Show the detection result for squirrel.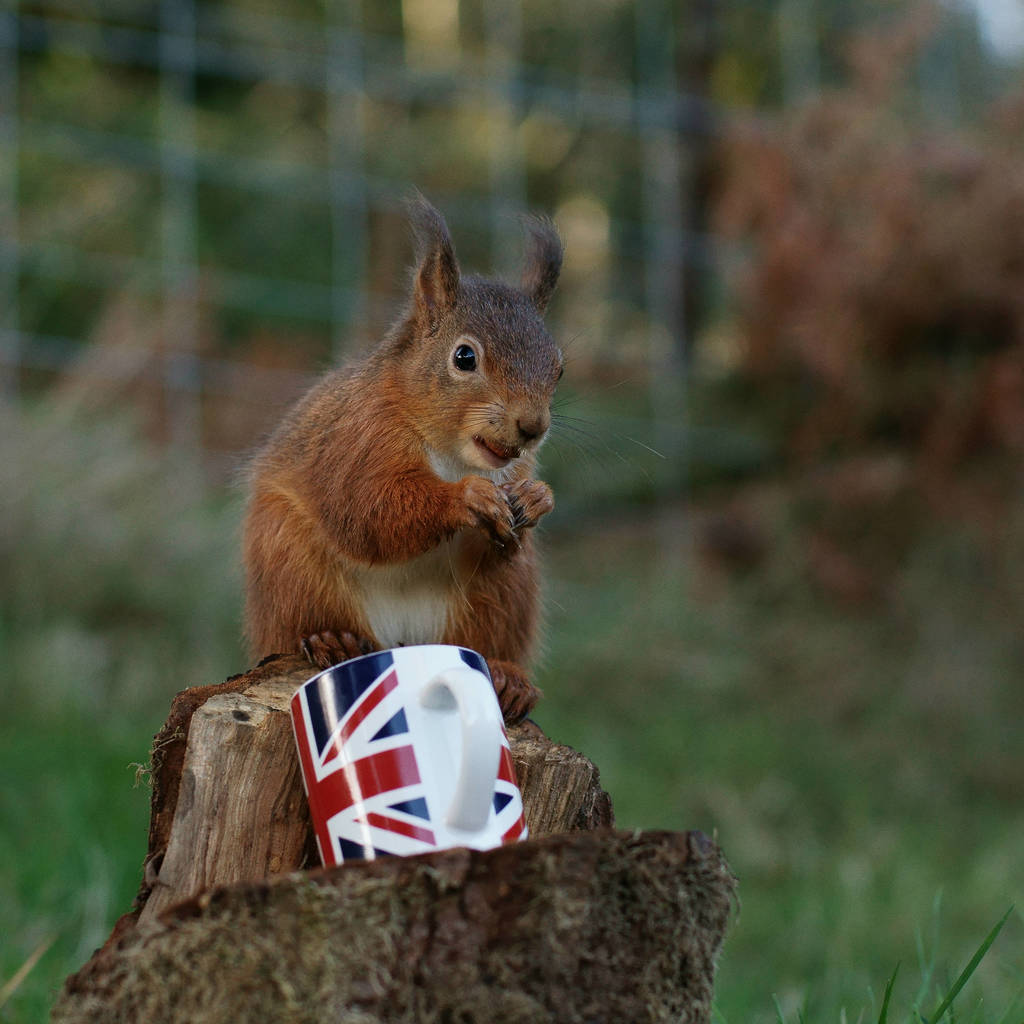
box(226, 183, 667, 729).
